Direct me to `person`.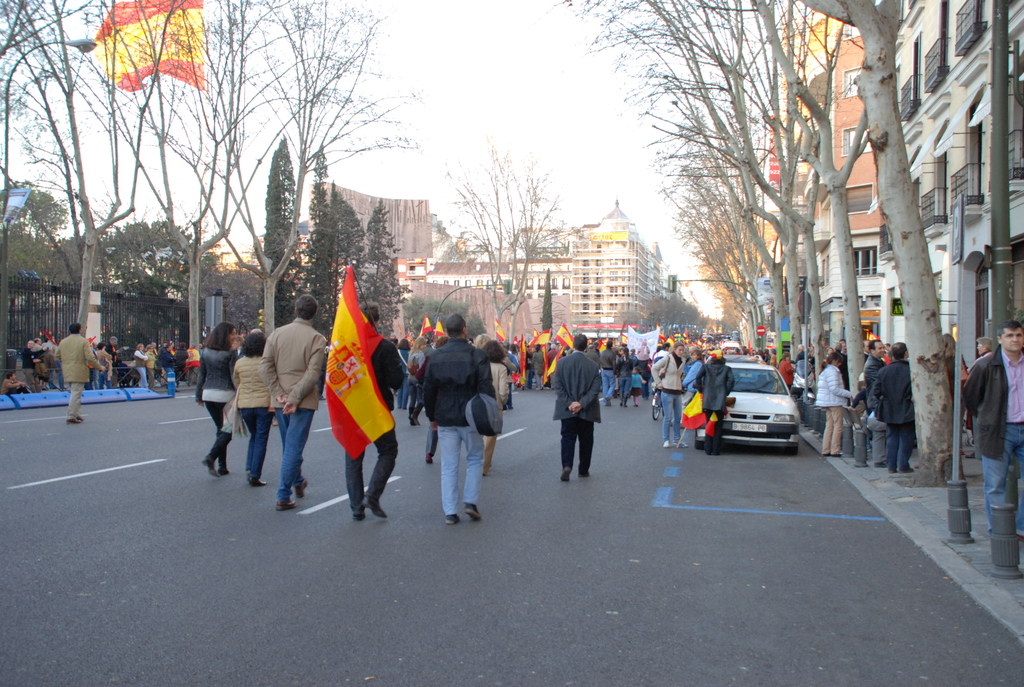
Direction: box=[653, 336, 687, 448].
